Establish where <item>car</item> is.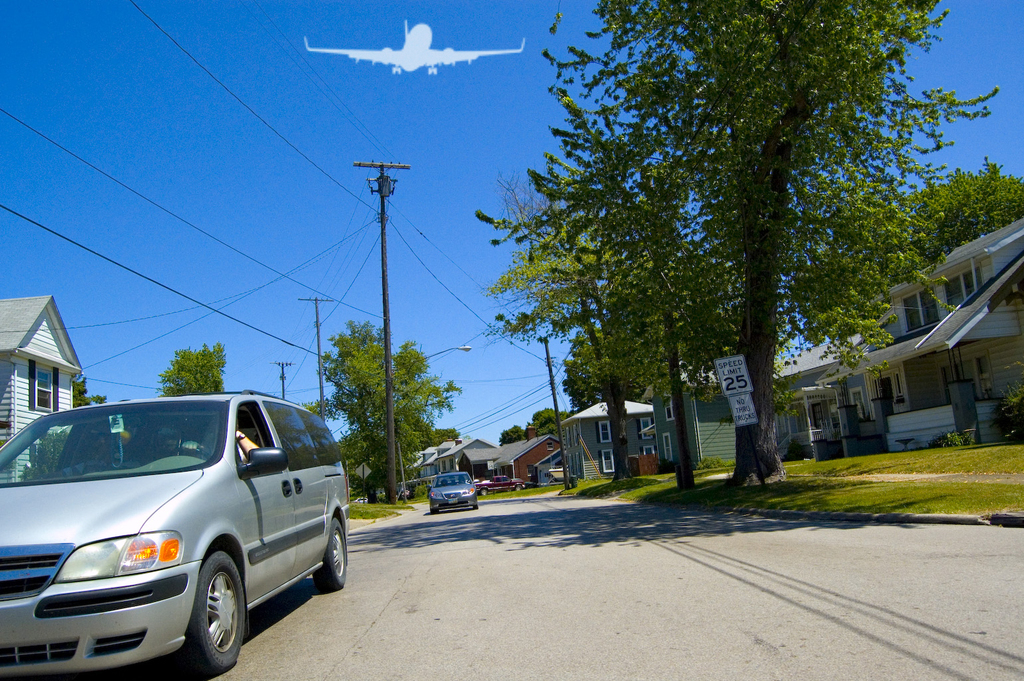
Established at <bbox>430, 467, 478, 511</bbox>.
